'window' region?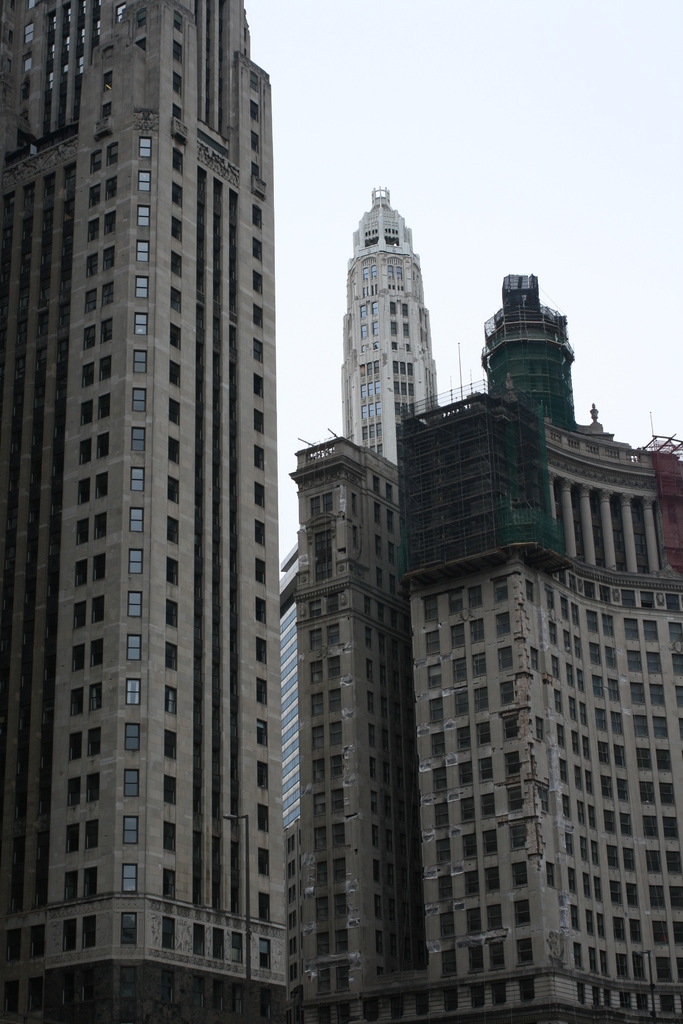
region(678, 954, 682, 982)
